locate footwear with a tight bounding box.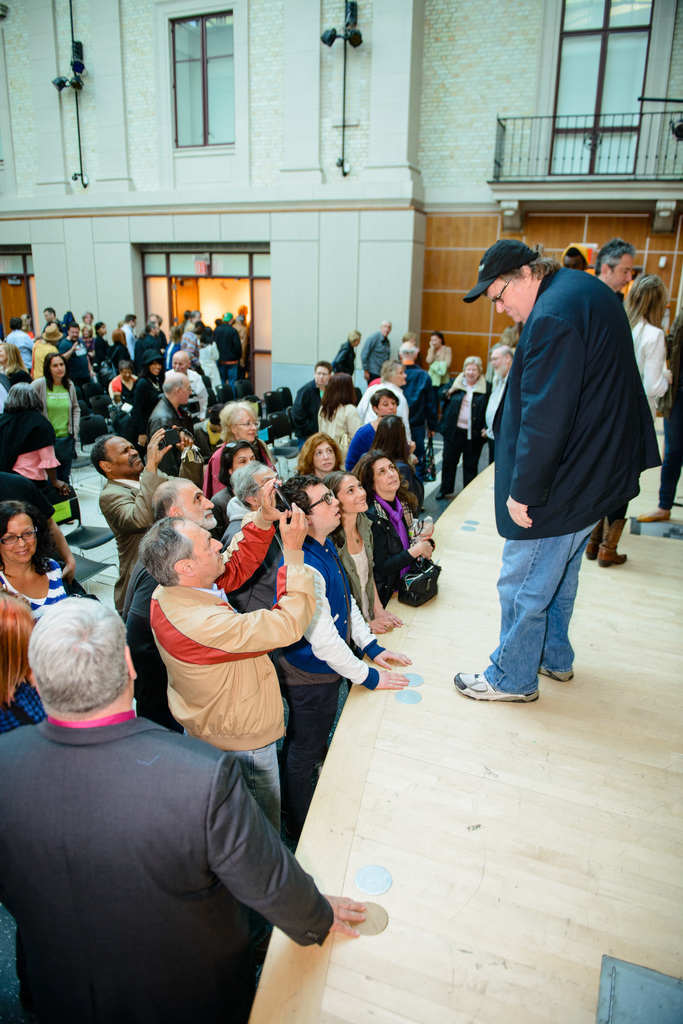
BBox(593, 511, 631, 569).
